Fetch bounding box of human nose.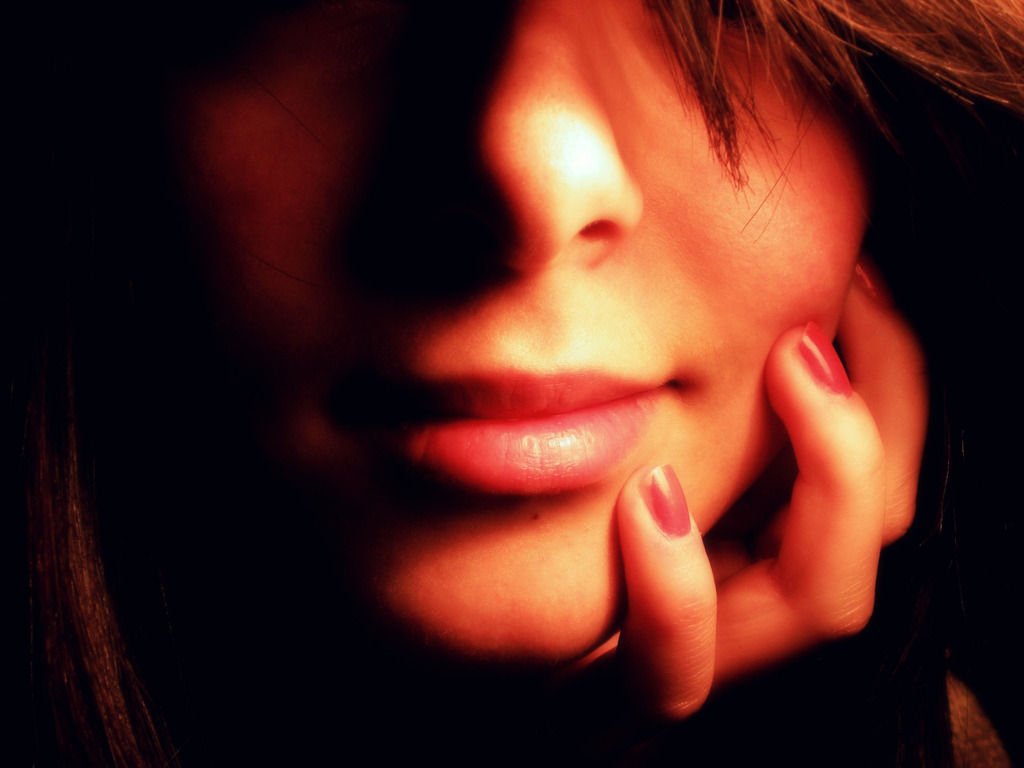
Bbox: Rect(404, 8, 650, 278).
